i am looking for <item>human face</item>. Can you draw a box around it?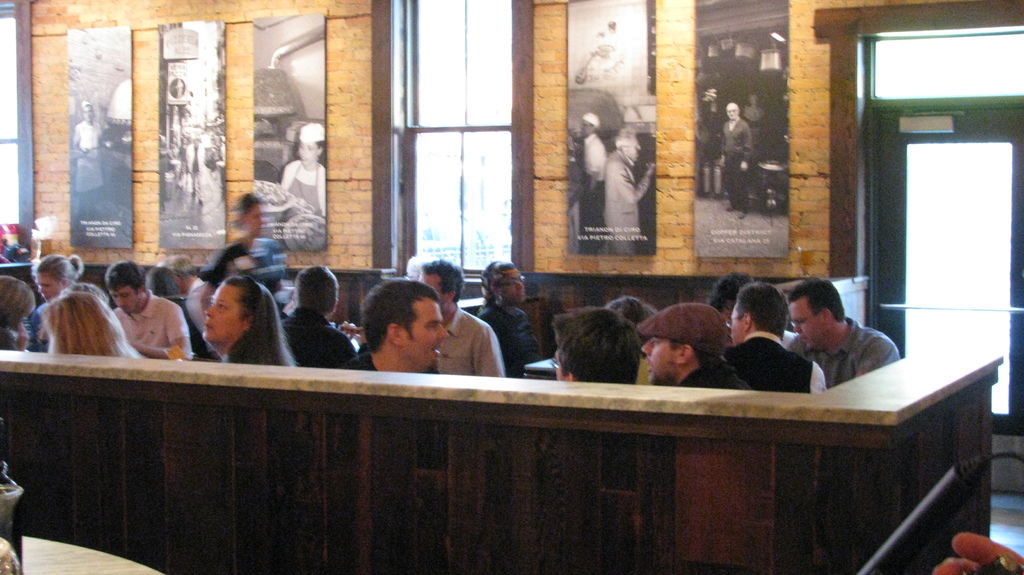
Sure, the bounding box is crop(36, 271, 65, 300).
